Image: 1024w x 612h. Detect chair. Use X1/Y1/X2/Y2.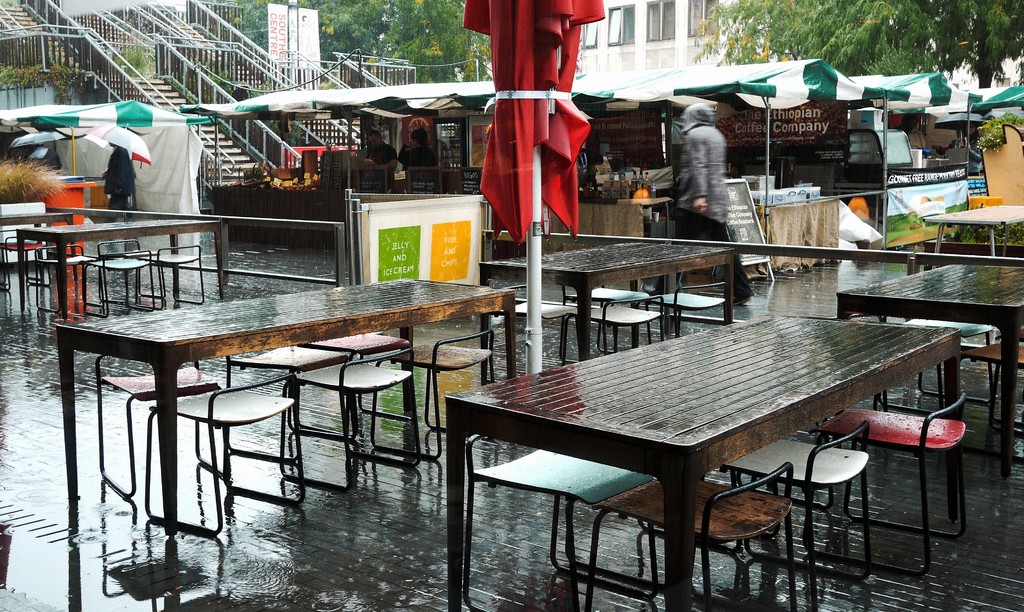
464/431/662/611.
